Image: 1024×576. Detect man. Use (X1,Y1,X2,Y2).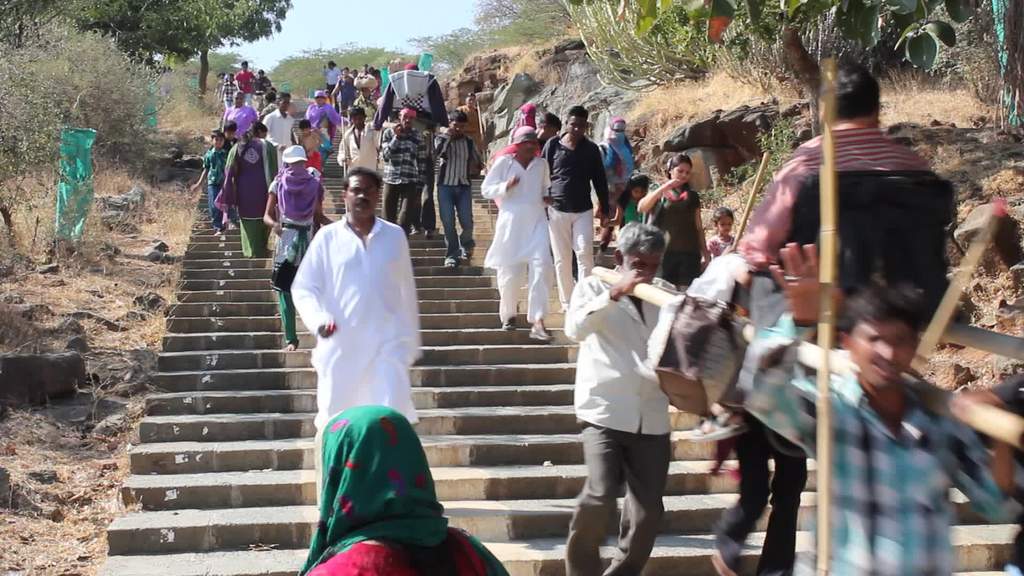
(324,60,348,90).
